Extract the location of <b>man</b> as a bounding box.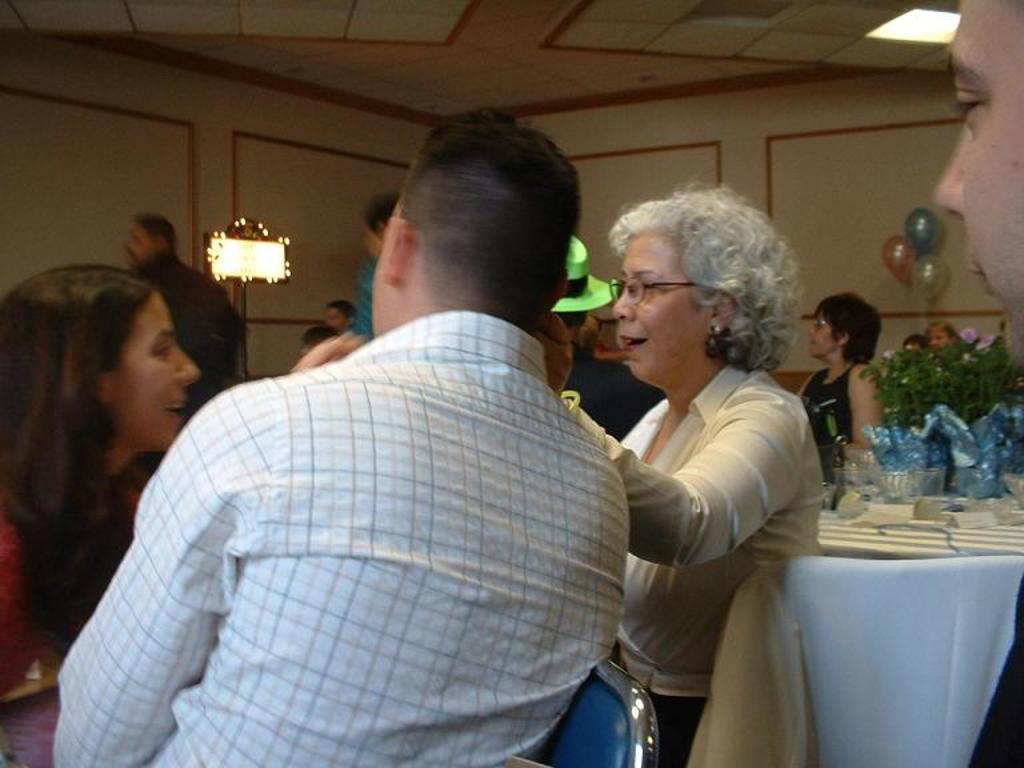
57:133:667:748.
